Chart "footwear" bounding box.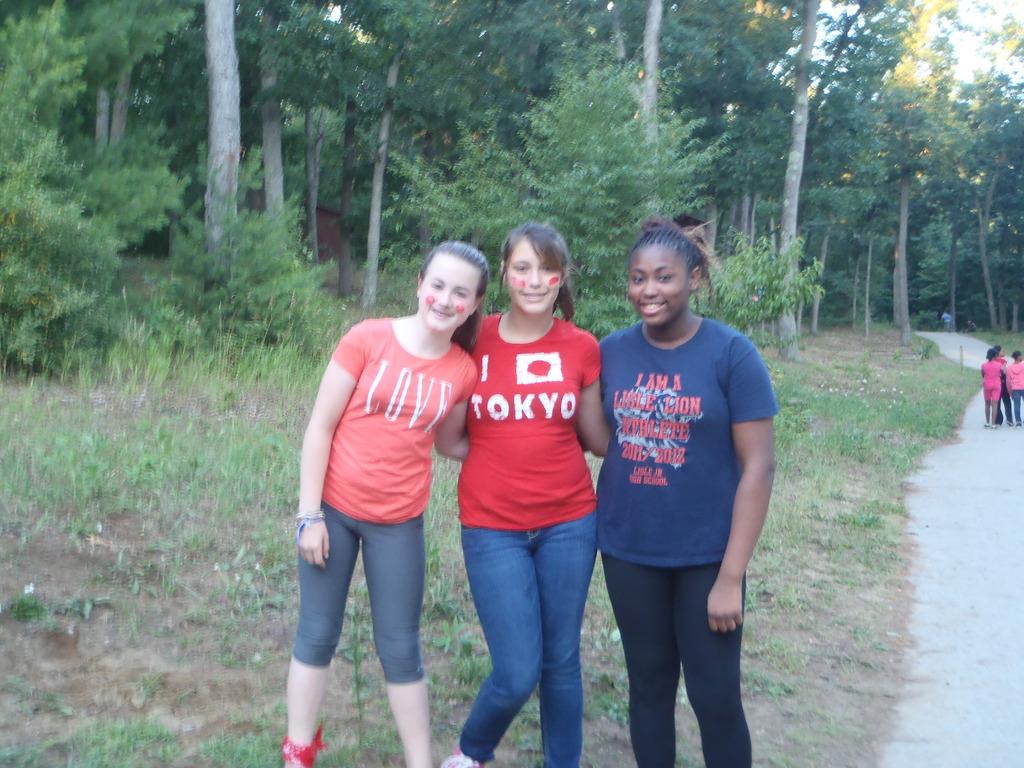
Charted: 1016:420:1022:428.
